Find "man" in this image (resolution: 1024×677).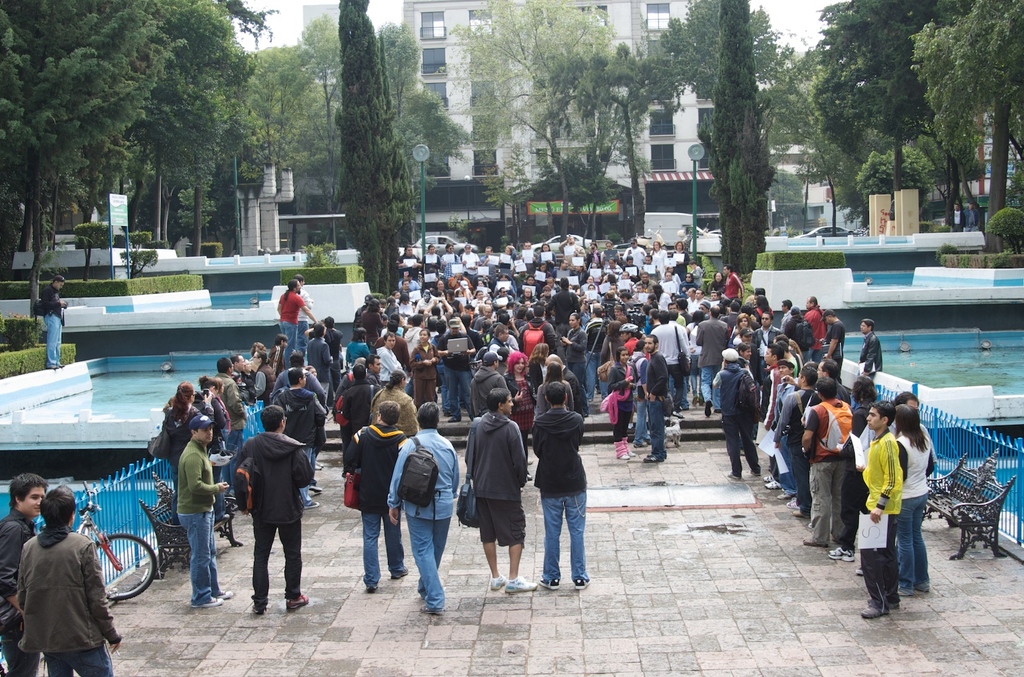
271/279/321/369.
